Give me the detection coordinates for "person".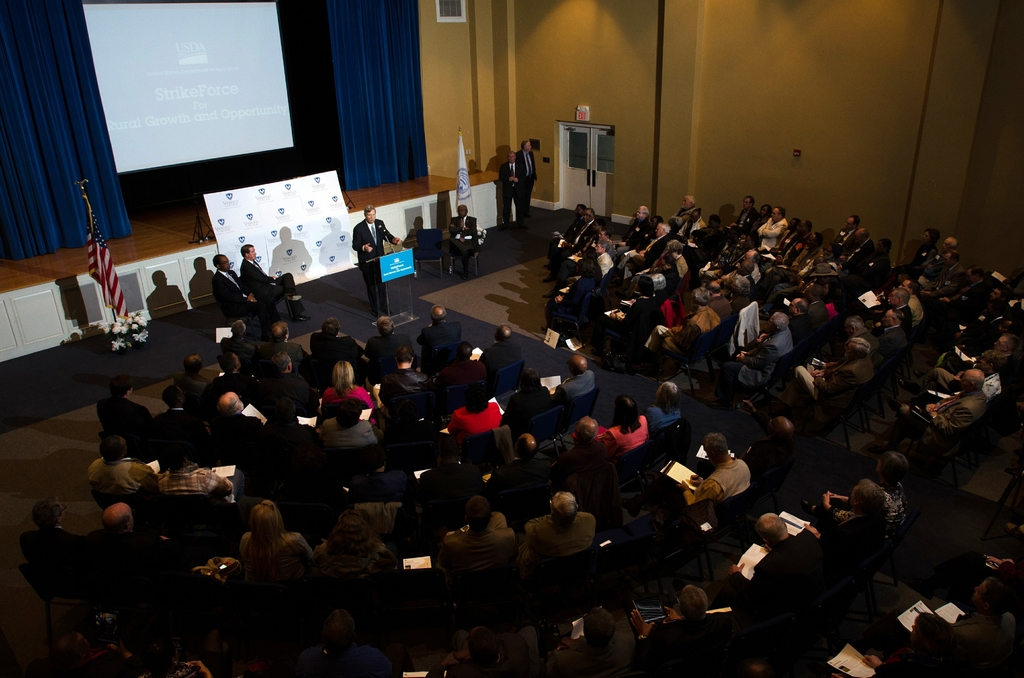
bbox(481, 320, 529, 369).
